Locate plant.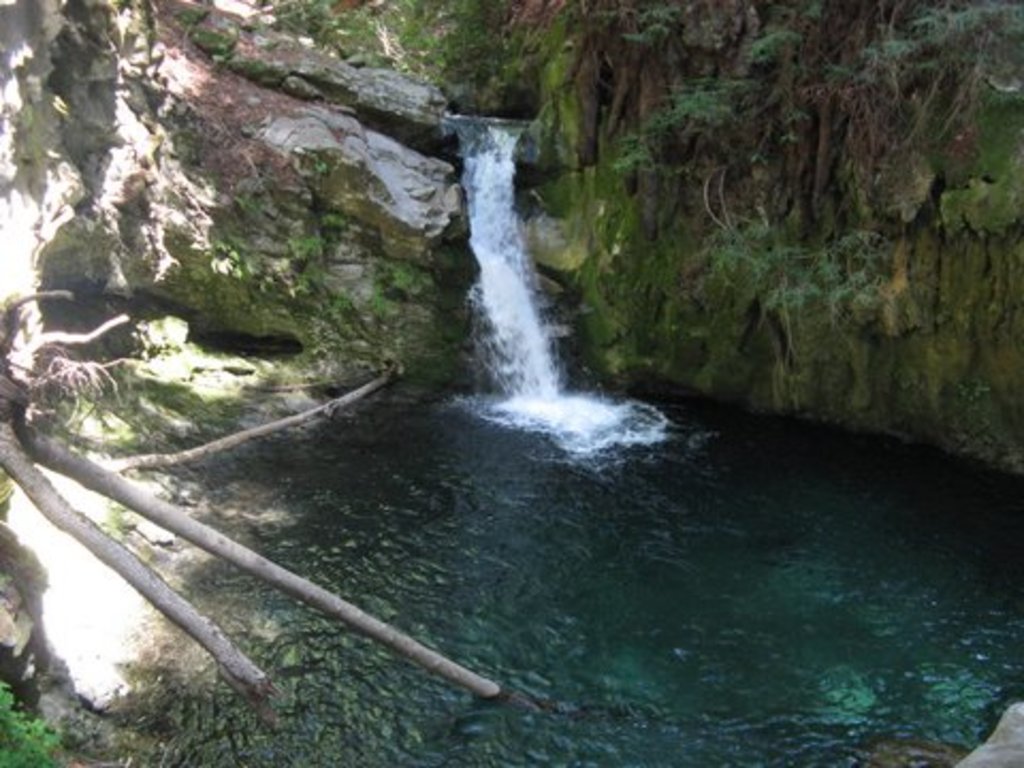
Bounding box: (213,241,239,284).
